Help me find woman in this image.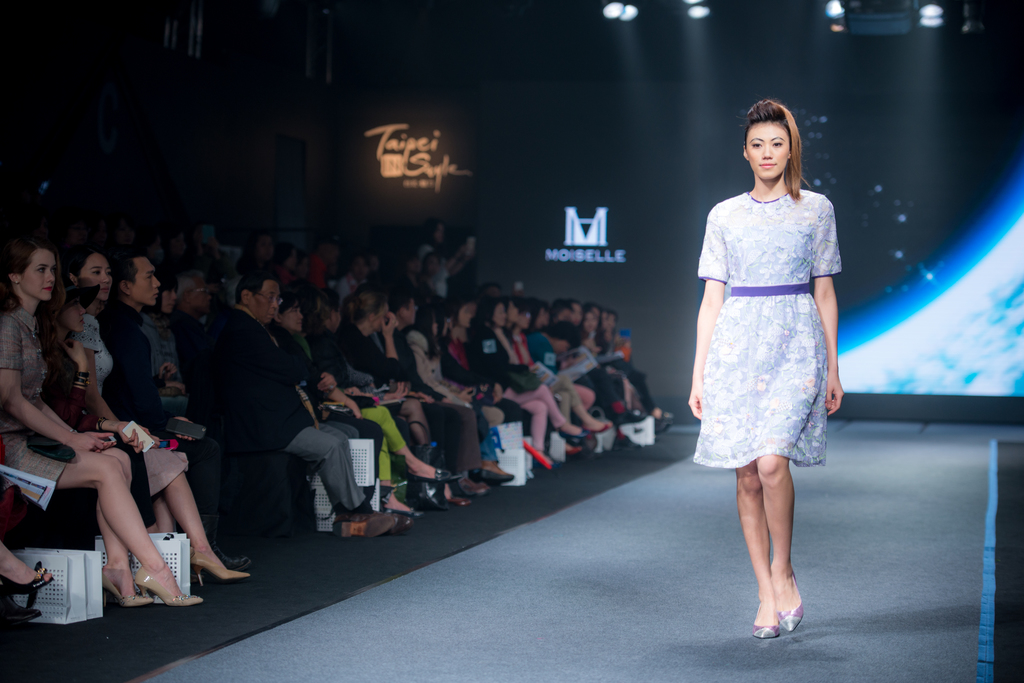
Found it: pyautogui.locateOnScreen(689, 99, 850, 580).
